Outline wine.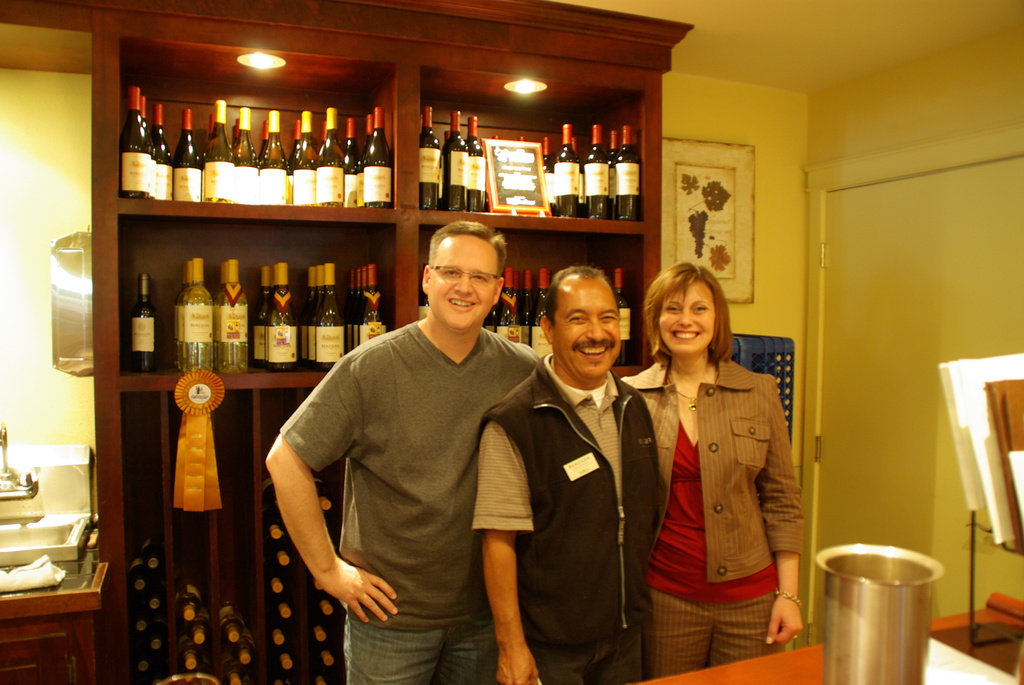
Outline: crop(124, 266, 164, 372).
